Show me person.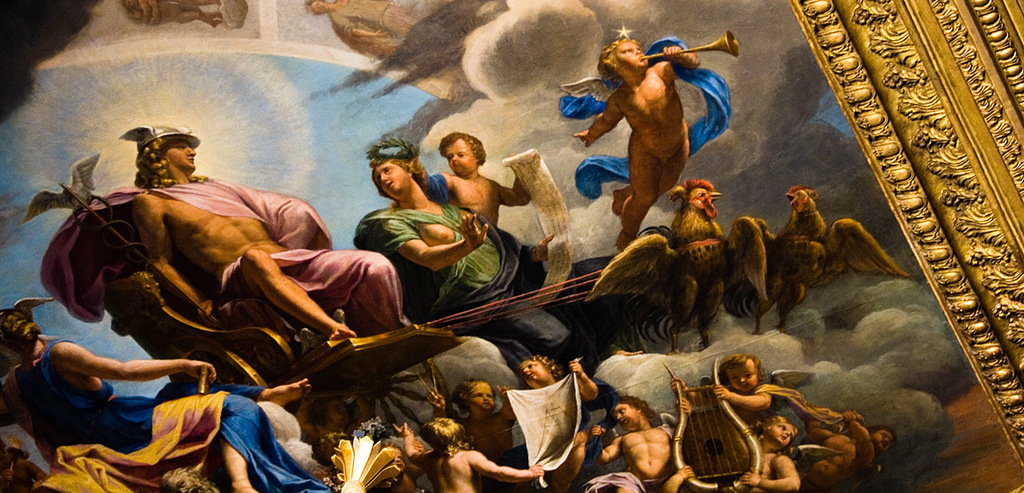
person is here: BBox(422, 376, 526, 466).
